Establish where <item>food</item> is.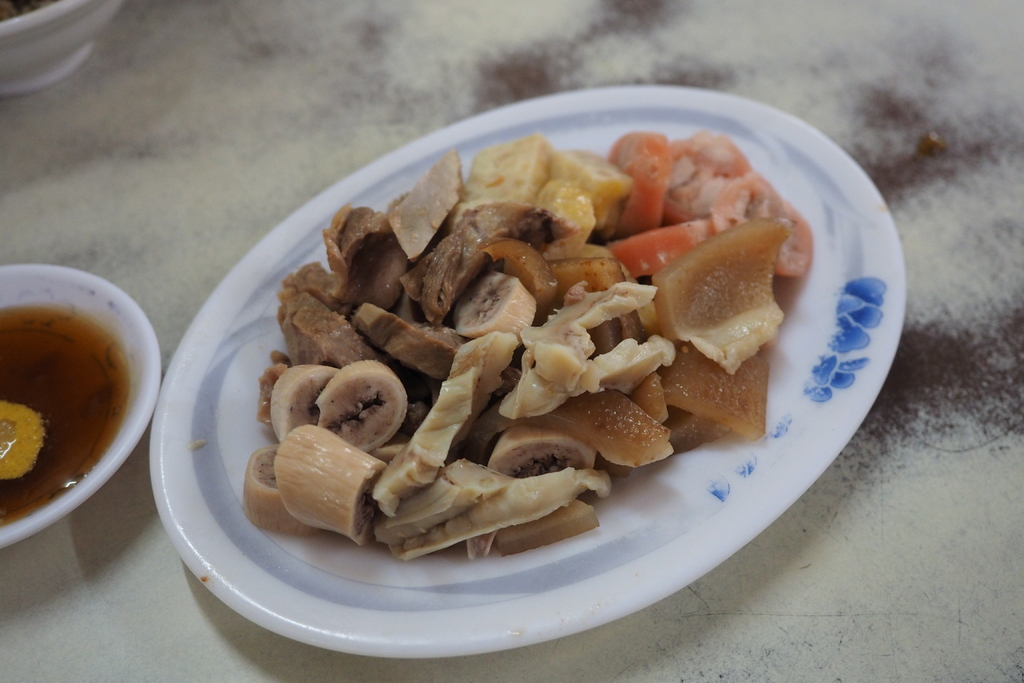
Established at [0,304,131,529].
